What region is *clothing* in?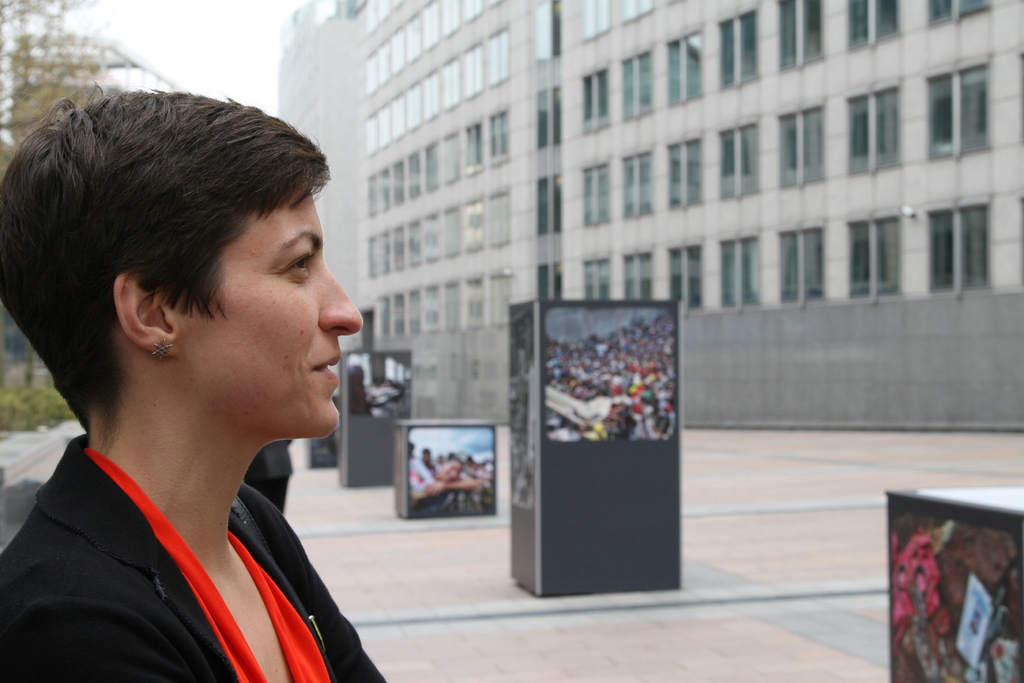
box=[0, 285, 383, 675].
